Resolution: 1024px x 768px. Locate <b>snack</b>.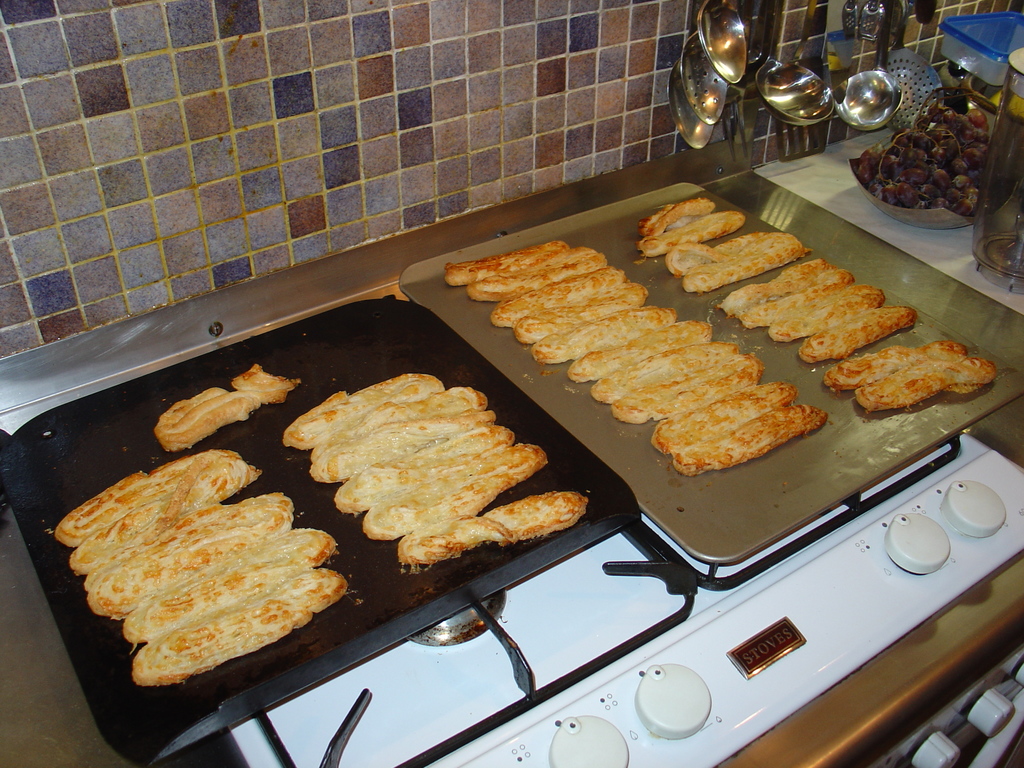
l=277, t=373, r=445, b=442.
